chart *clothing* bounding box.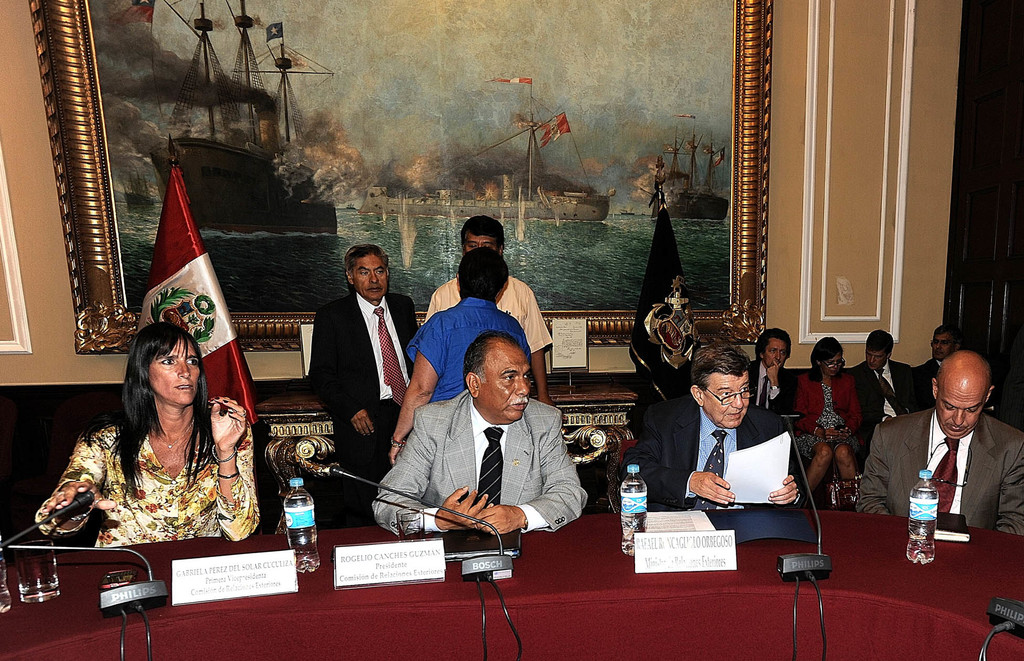
Charted: 44 405 264 560.
